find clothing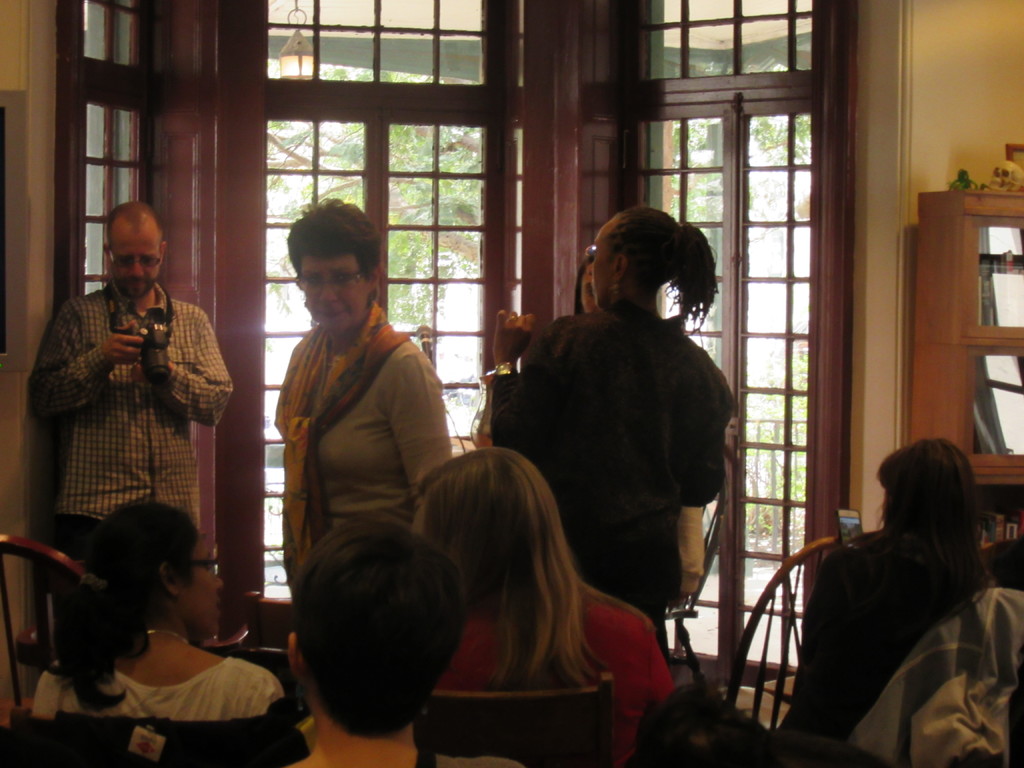
(771,524,1023,767)
